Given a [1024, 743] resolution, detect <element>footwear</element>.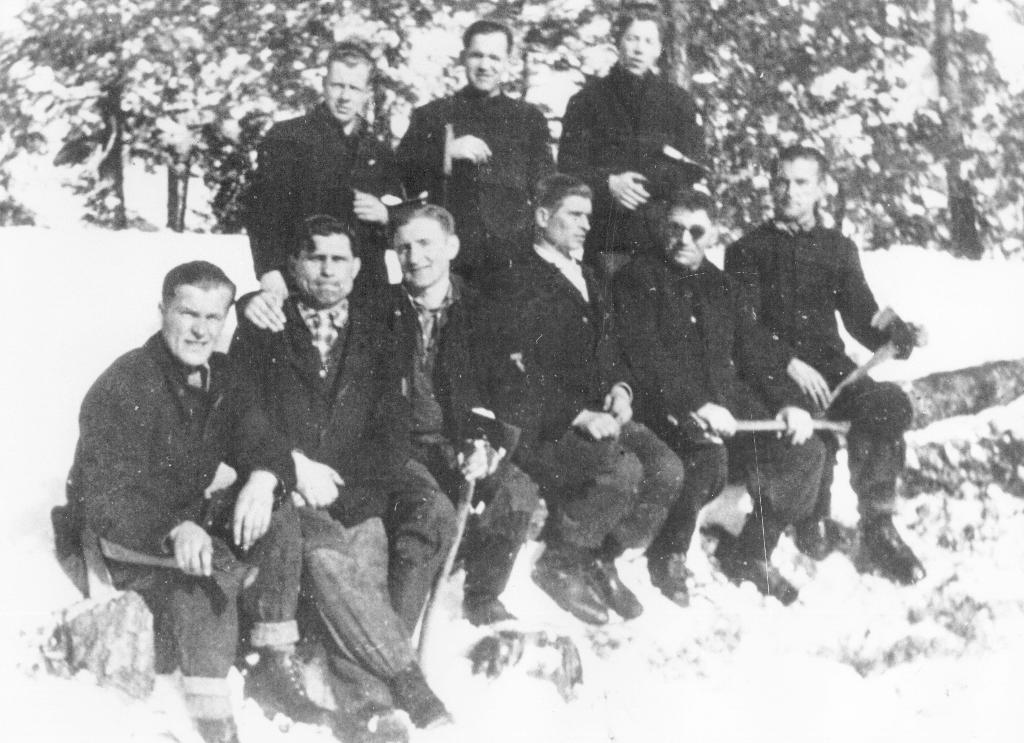
(584,550,637,632).
